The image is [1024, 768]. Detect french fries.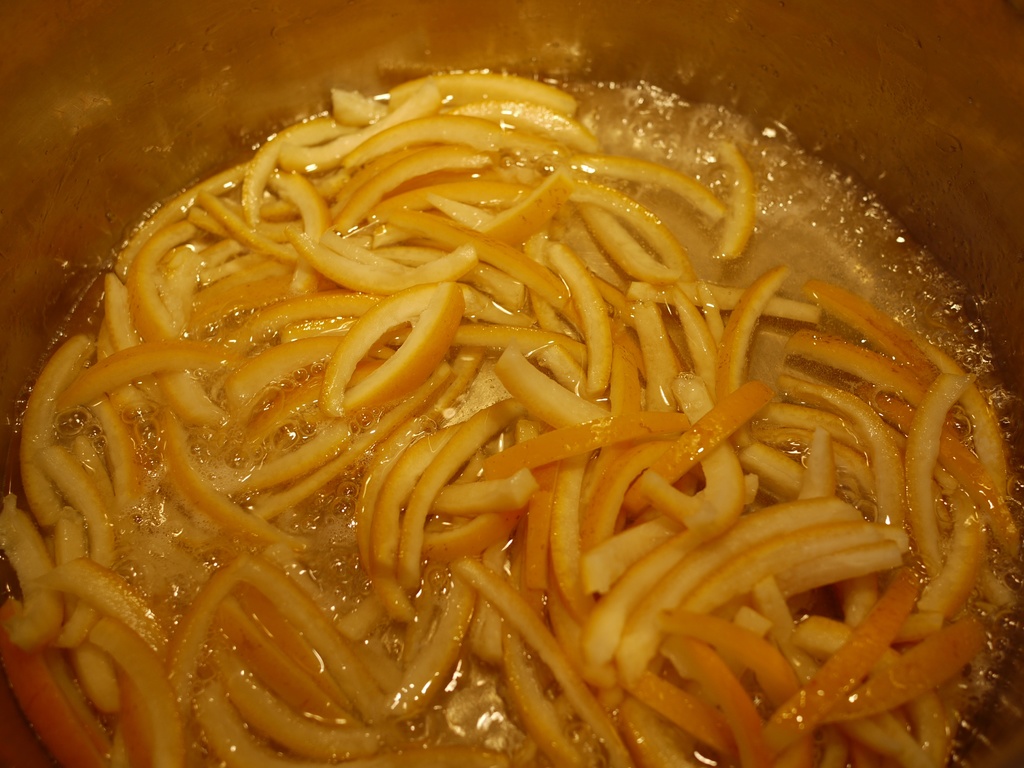
Detection: (584,517,671,596).
